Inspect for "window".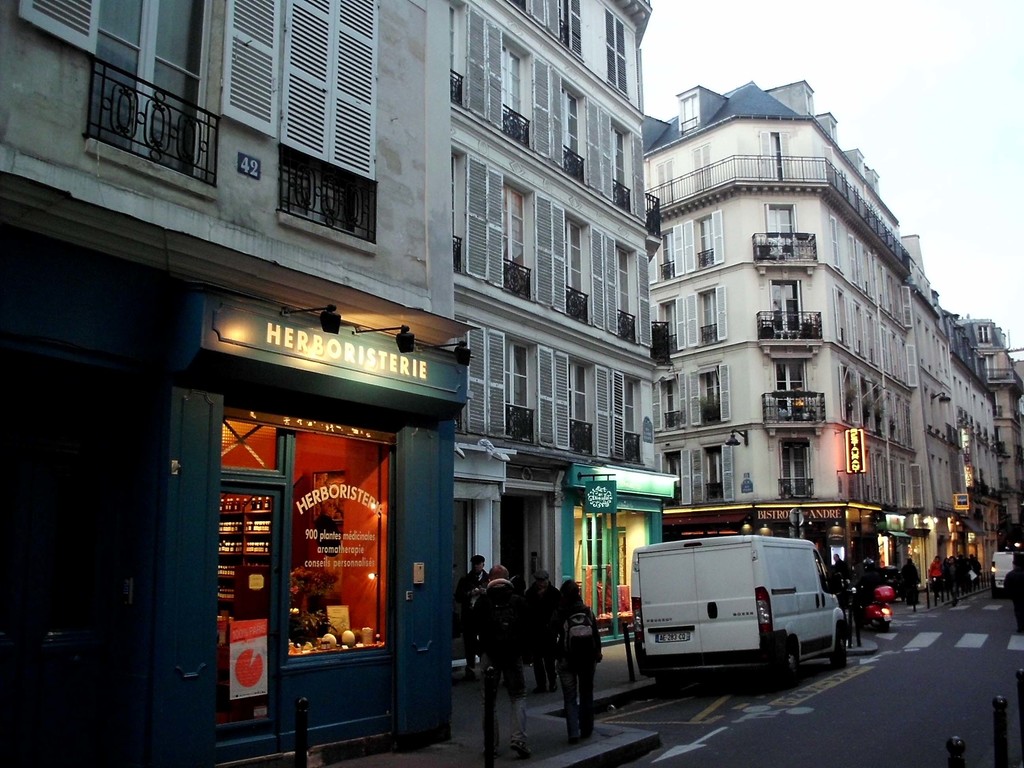
Inspection: (463,160,504,287).
